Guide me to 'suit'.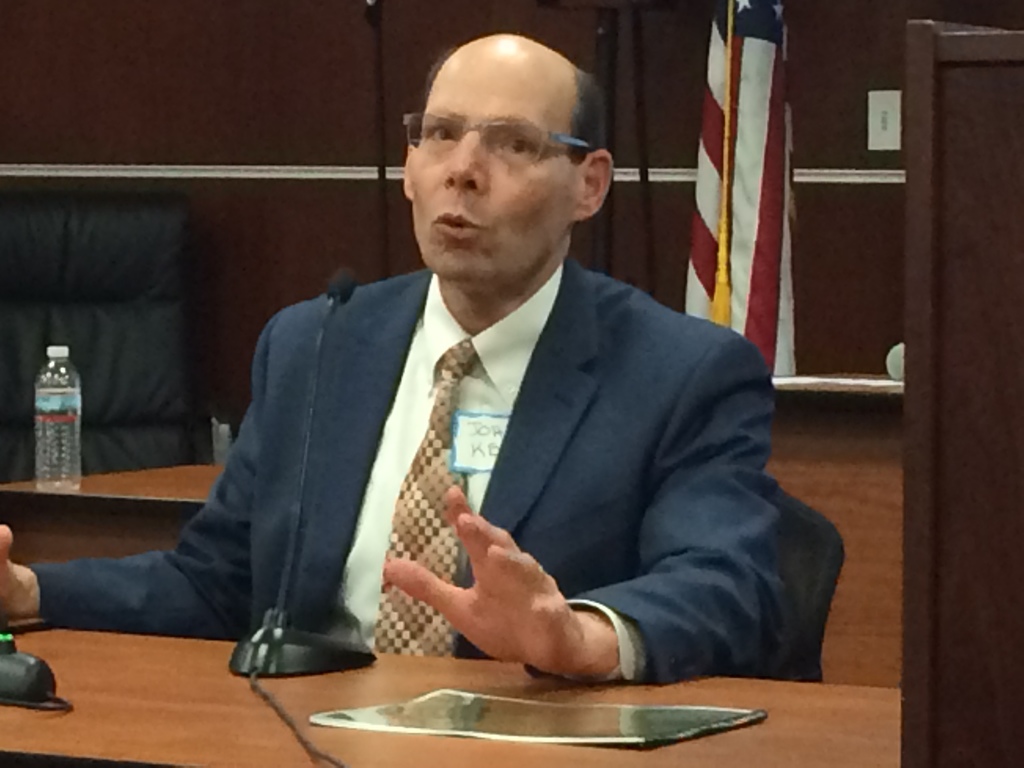
Guidance: bbox=[29, 261, 790, 679].
